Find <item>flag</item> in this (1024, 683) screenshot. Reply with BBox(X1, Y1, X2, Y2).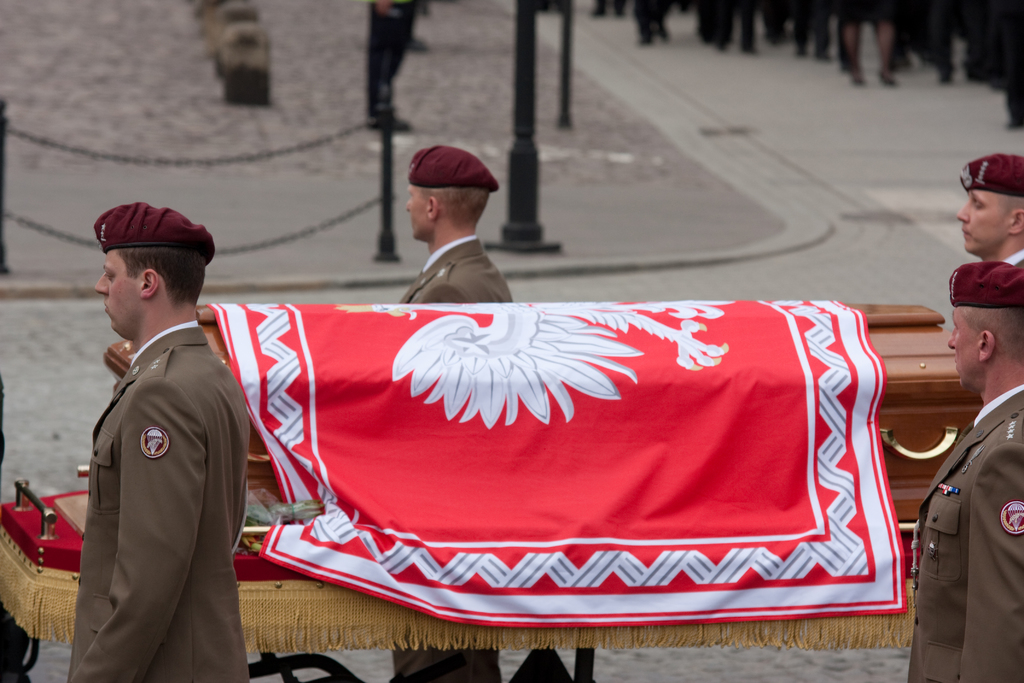
BBox(230, 283, 926, 652).
